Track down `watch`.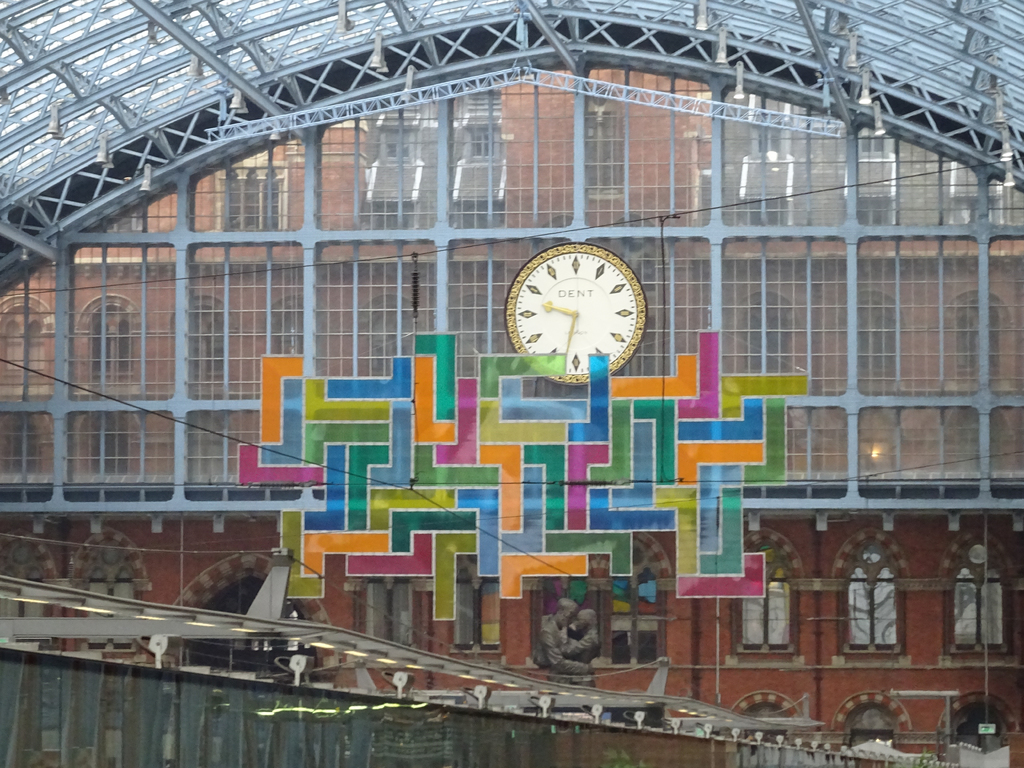
Tracked to bbox=[504, 241, 646, 385].
